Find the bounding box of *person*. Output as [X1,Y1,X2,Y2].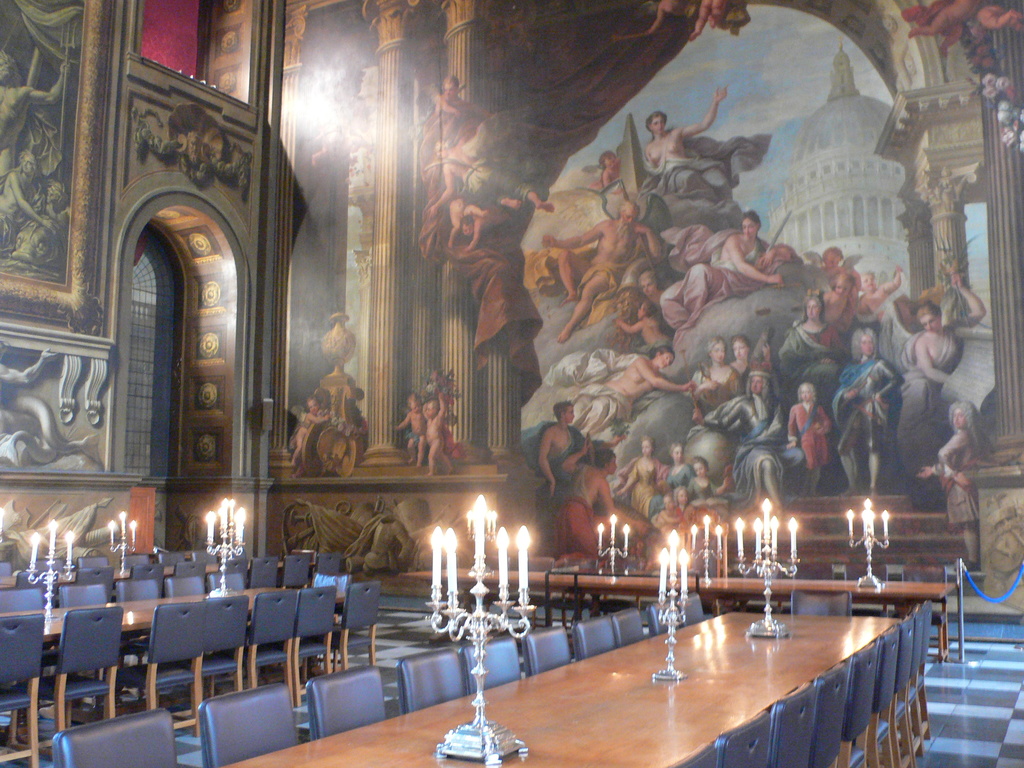
[847,267,908,323].
